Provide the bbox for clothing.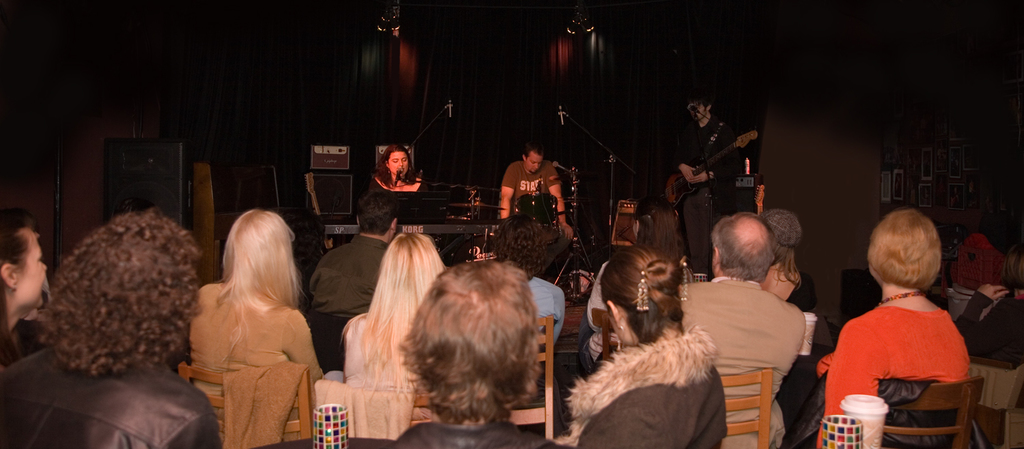
[x1=393, y1=416, x2=558, y2=448].
